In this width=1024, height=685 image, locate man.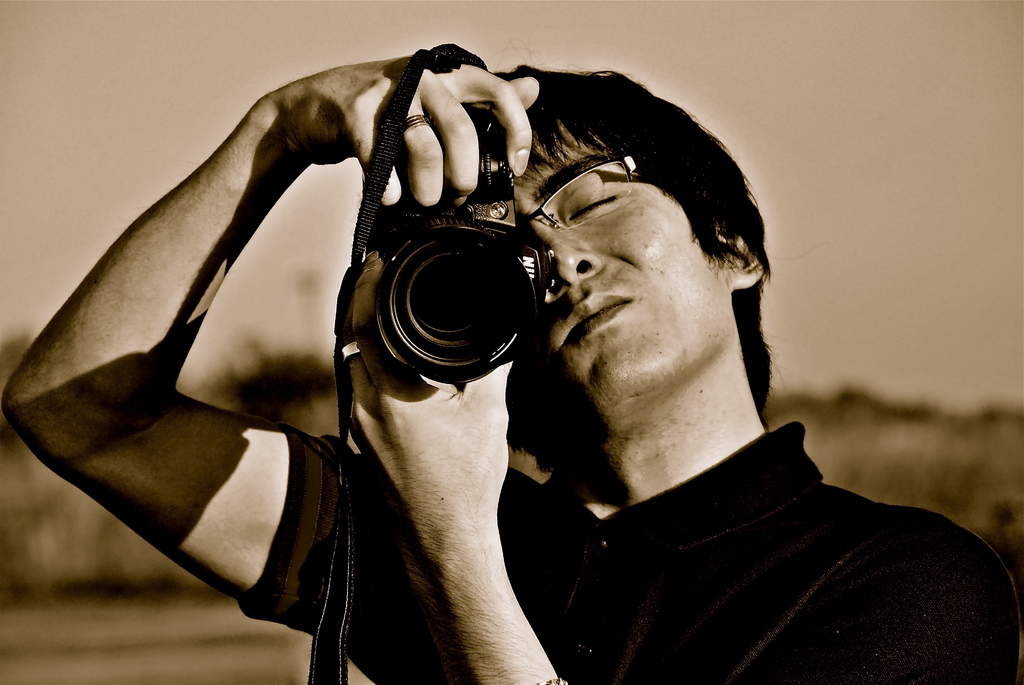
Bounding box: 83 51 973 659.
